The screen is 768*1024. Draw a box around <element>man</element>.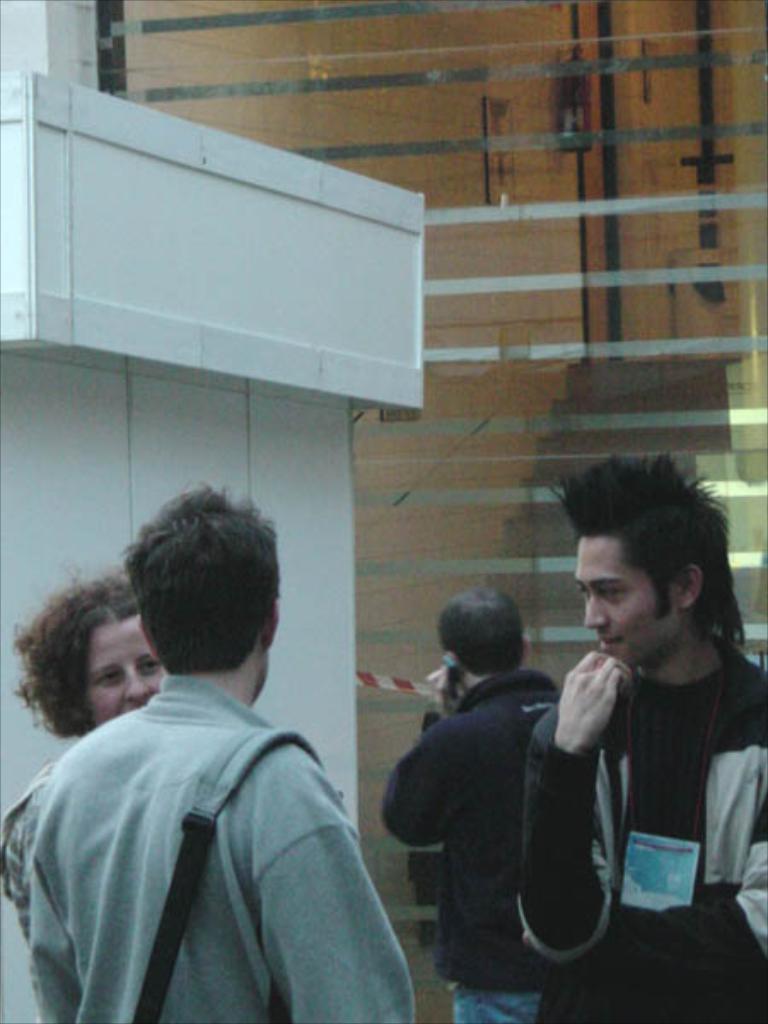
379:585:558:1022.
